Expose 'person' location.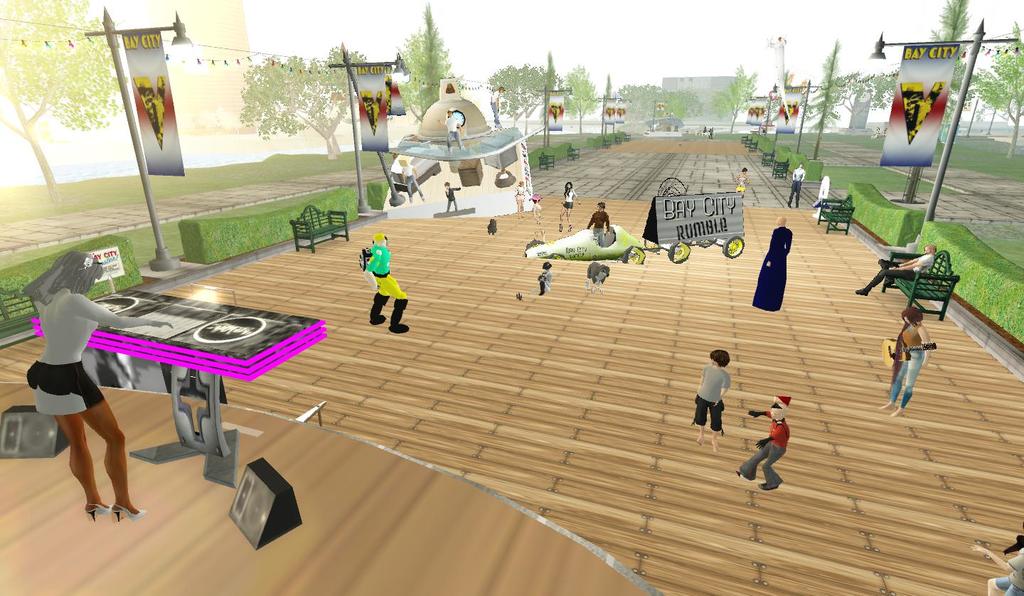
Exposed at (left=695, top=348, right=731, bottom=454).
